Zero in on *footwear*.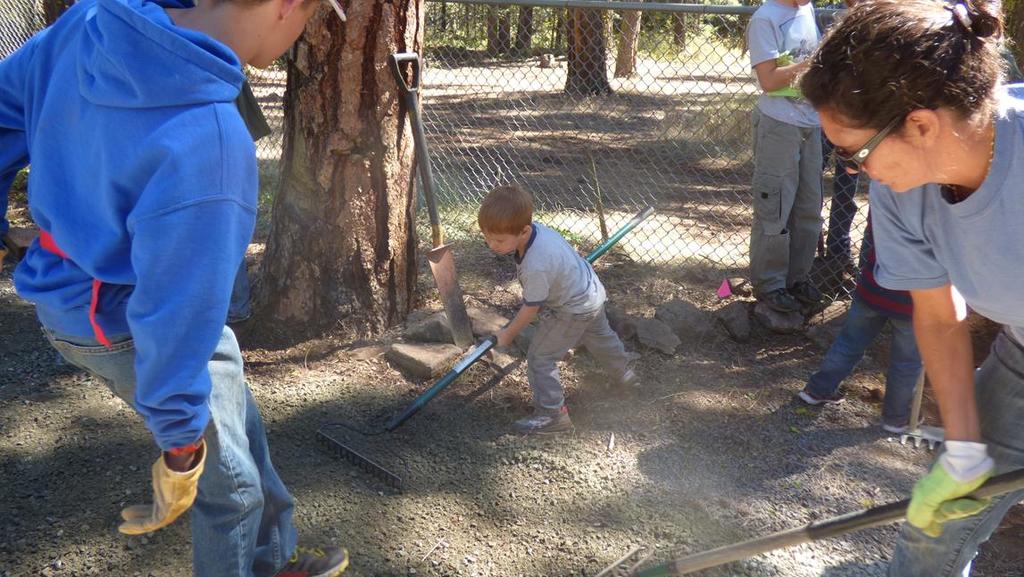
Zeroed in: box=[615, 364, 643, 388].
